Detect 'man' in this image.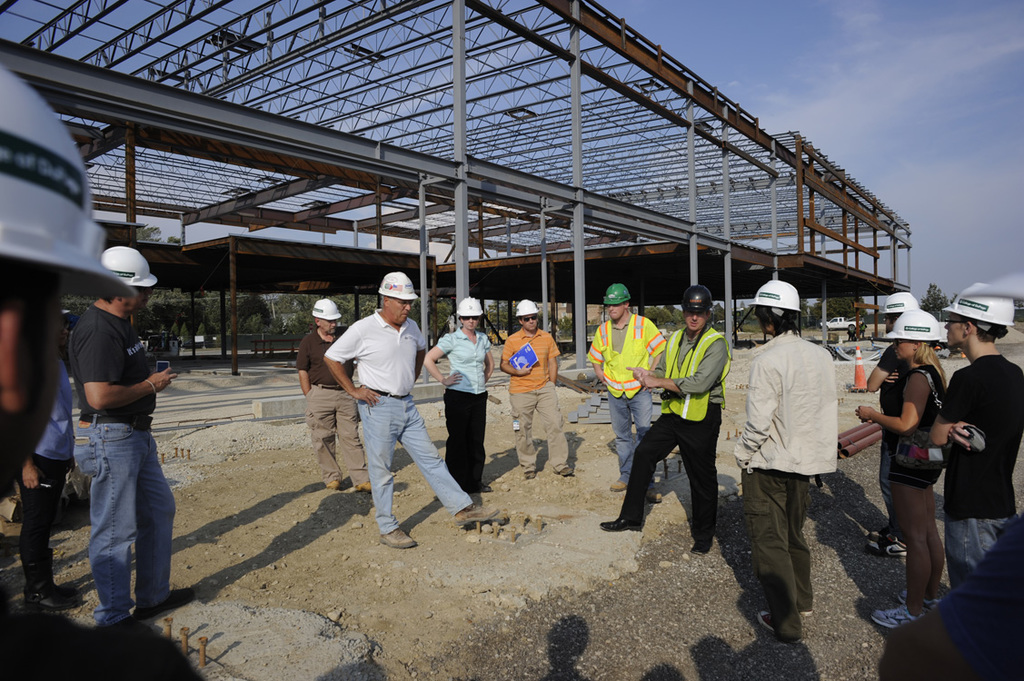
Detection: crop(864, 291, 924, 556).
